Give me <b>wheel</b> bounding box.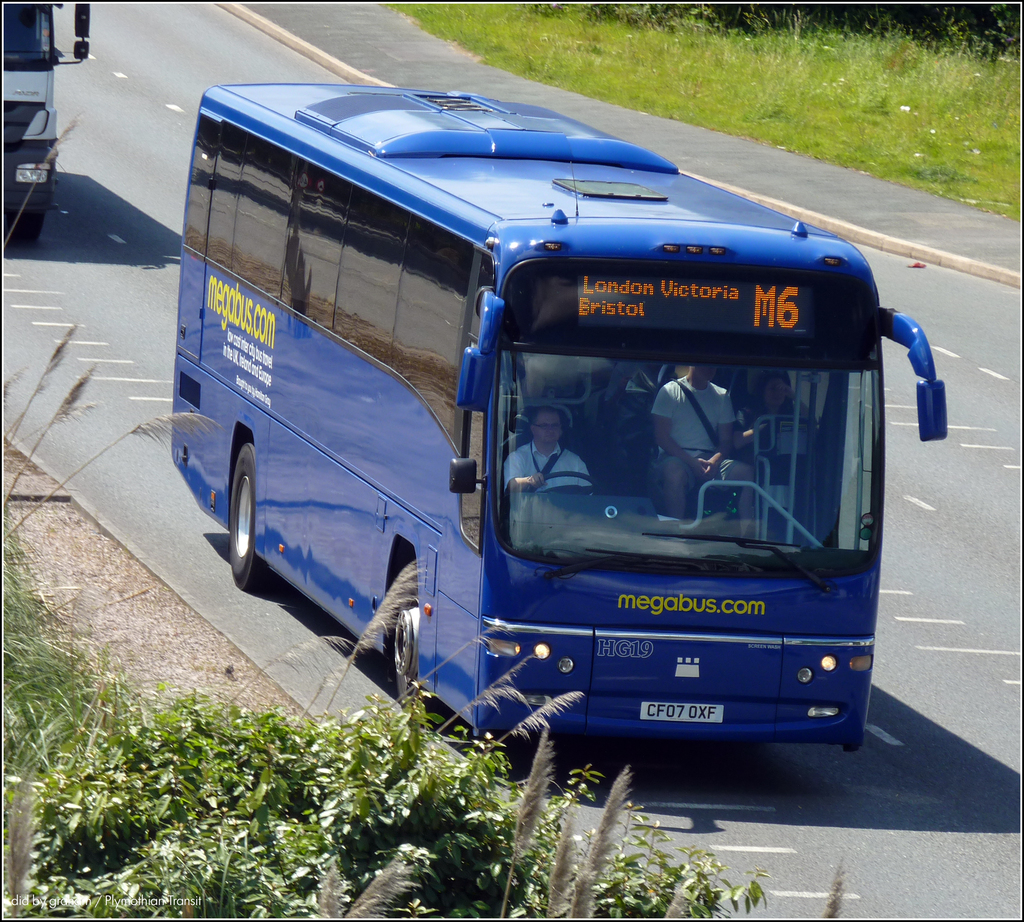
crop(15, 207, 45, 239).
